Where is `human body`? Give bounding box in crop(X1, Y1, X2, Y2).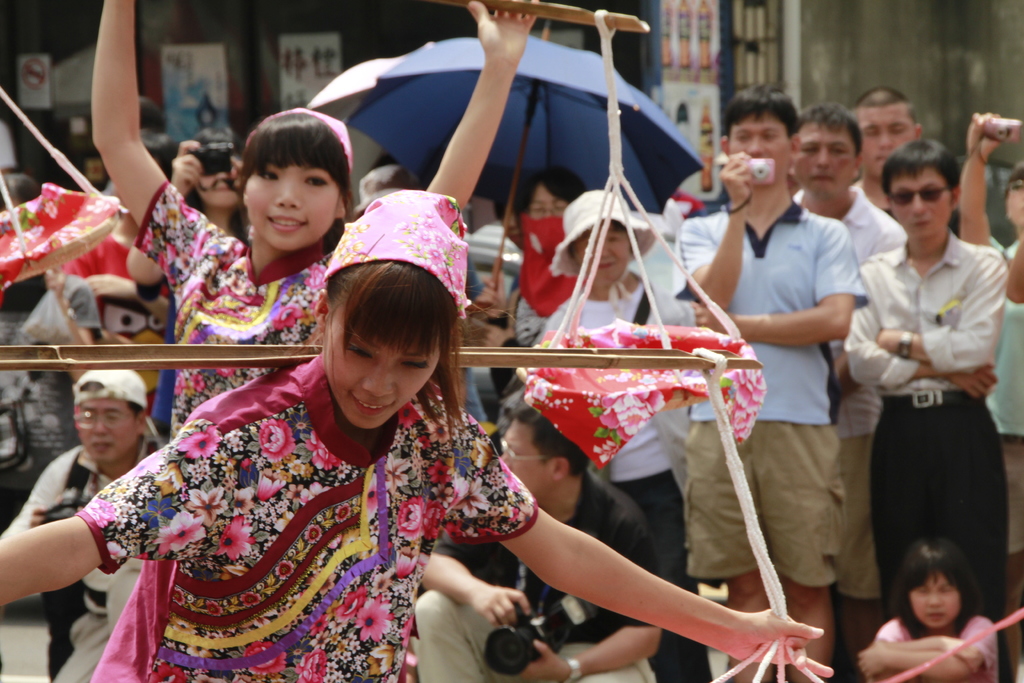
crop(77, 0, 538, 444).
